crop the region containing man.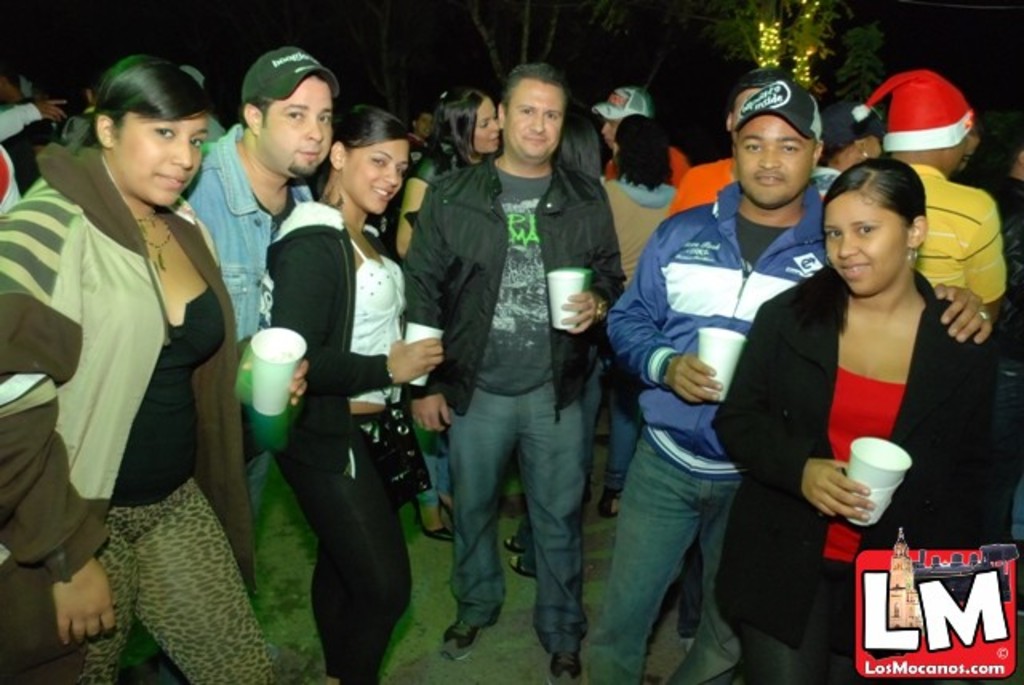
Crop region: {"x1": 587, "y1": 86, "x2": 693, "y2": 190}.
